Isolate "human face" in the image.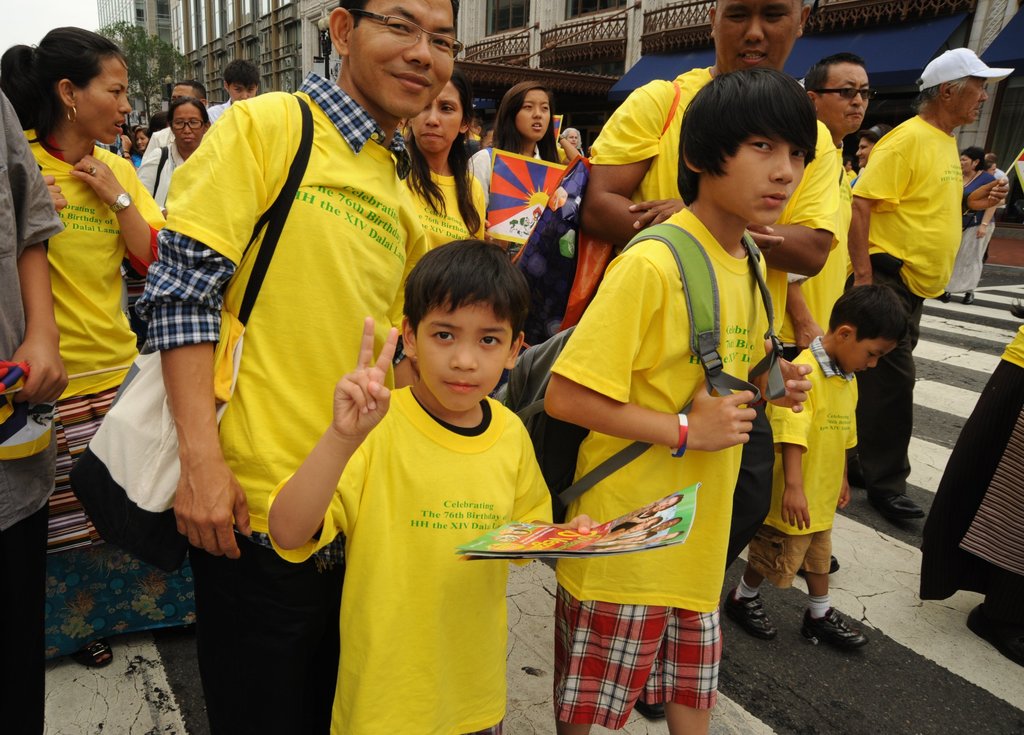
Isolated region: l=712, t=0, r=802, b=71.
